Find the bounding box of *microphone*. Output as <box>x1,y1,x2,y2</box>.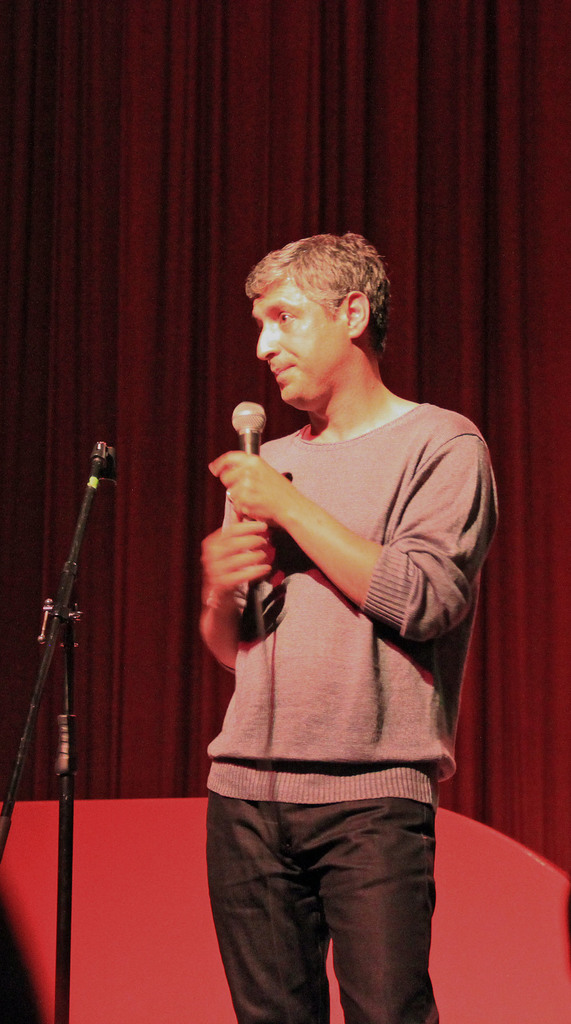
<box>232,398,268,520</box>.
